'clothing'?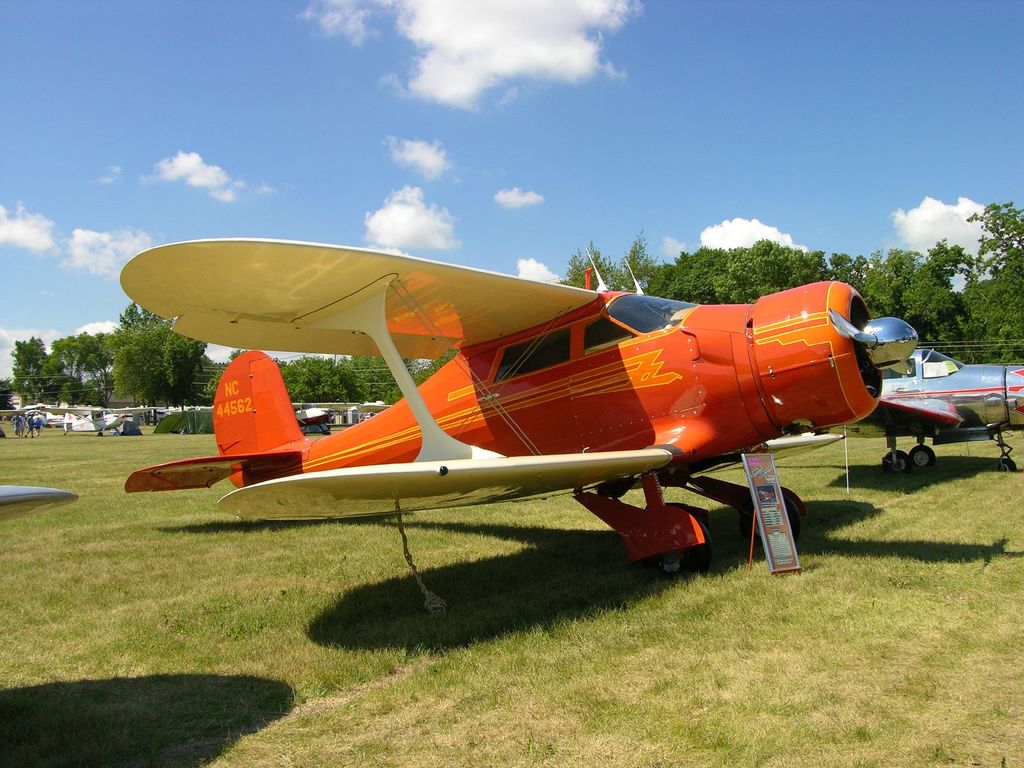
bbox(12, 415, 20, 431)
